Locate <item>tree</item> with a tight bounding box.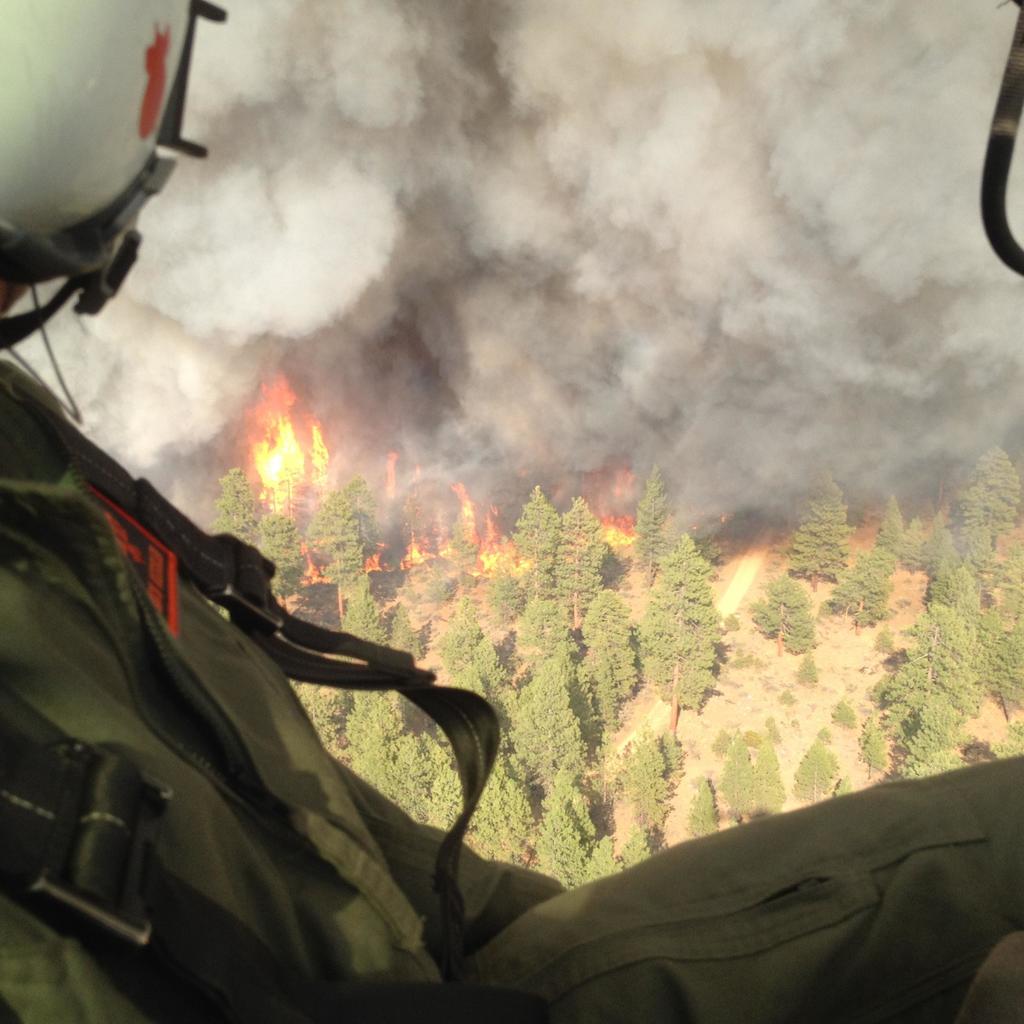
598/822/657/885.
